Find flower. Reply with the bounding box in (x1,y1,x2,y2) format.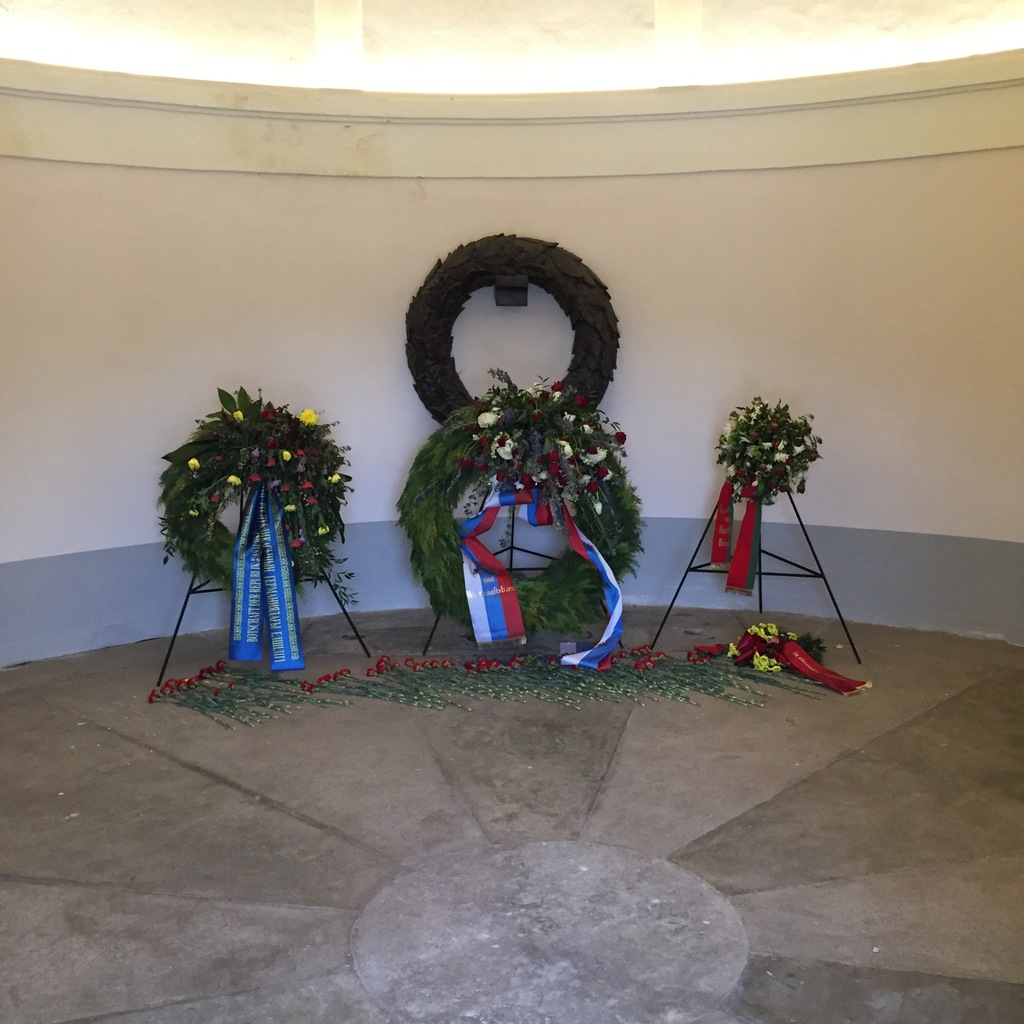
(317,526,332,538).
